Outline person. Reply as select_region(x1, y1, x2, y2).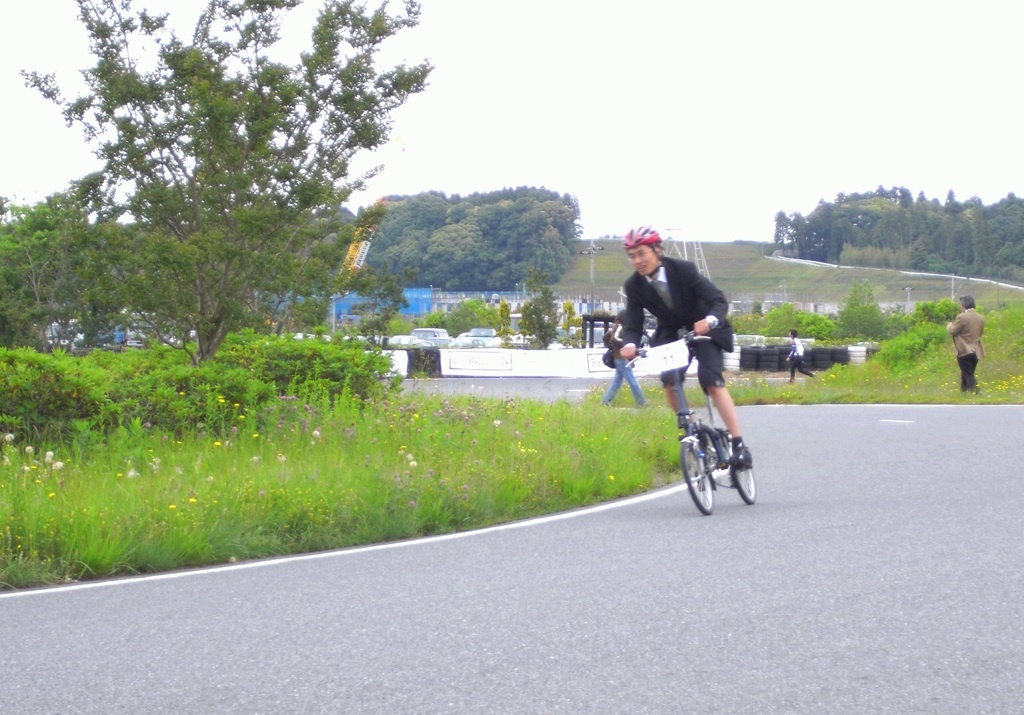
select_region(784, 325, 811, 385).
